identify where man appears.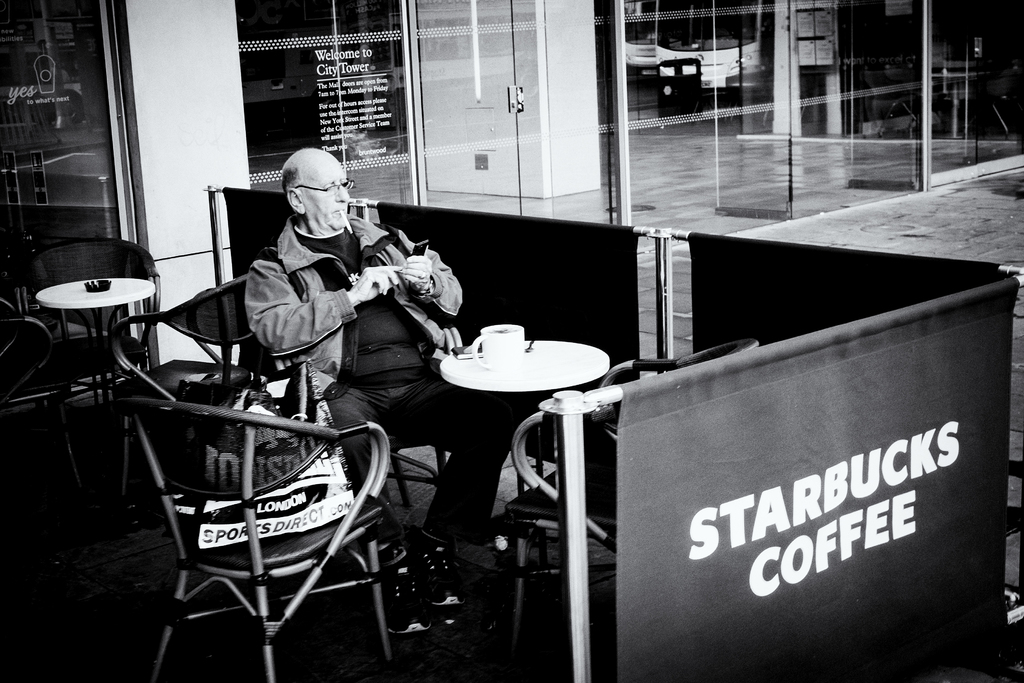
Appears at <region>244, 144, 518, 630</region>.
